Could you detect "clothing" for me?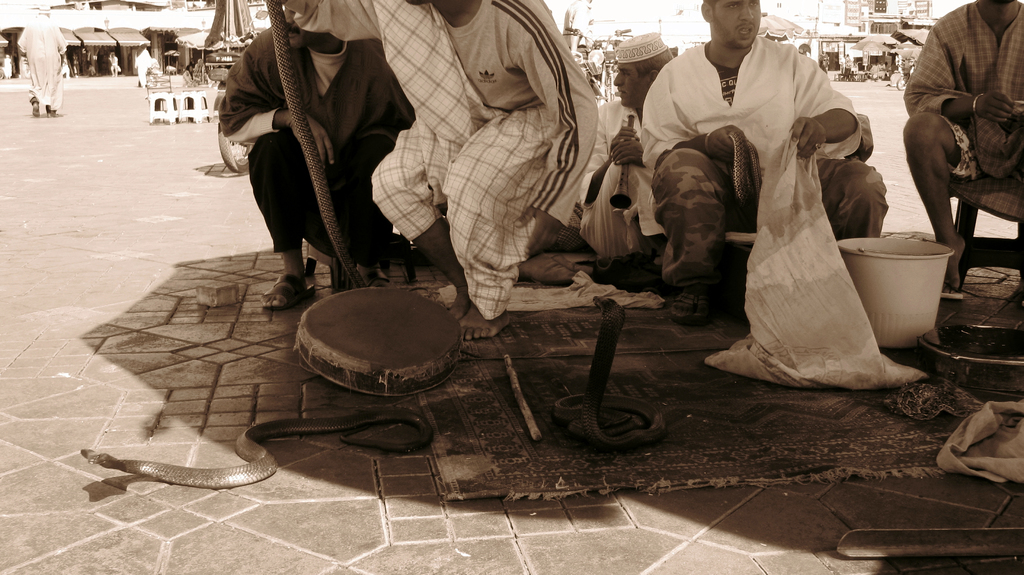
Detection result: box=[283, 0, 600, 320].
